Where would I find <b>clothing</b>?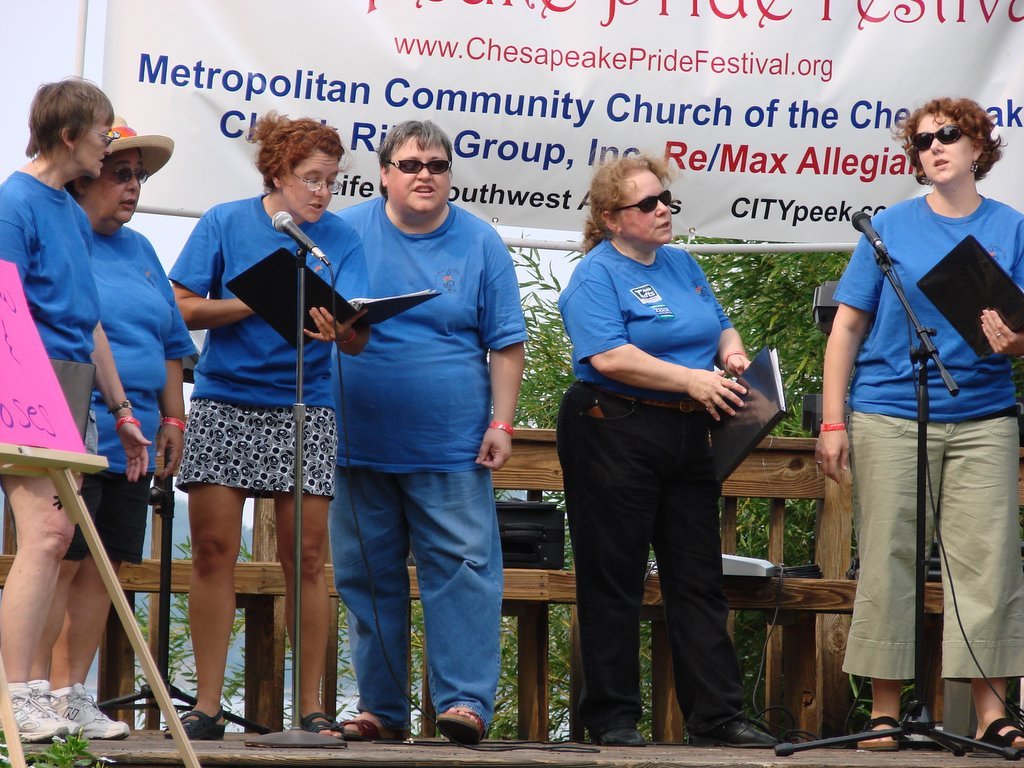
At locate(328, 193, 525, 729).
